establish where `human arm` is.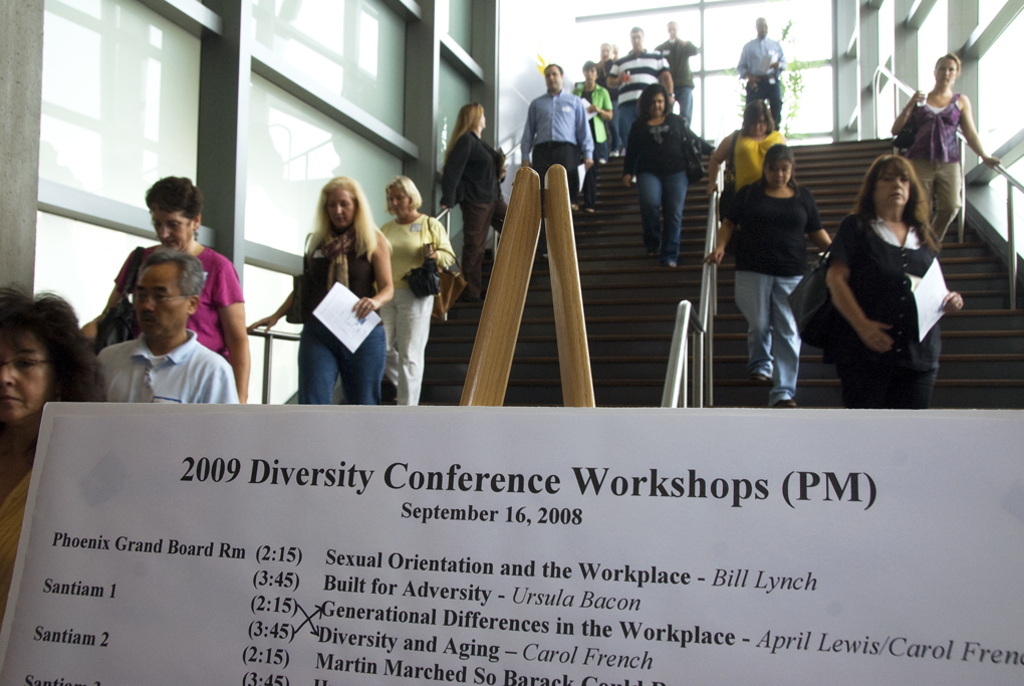
Established at crop(425, 215, 458, 272).
